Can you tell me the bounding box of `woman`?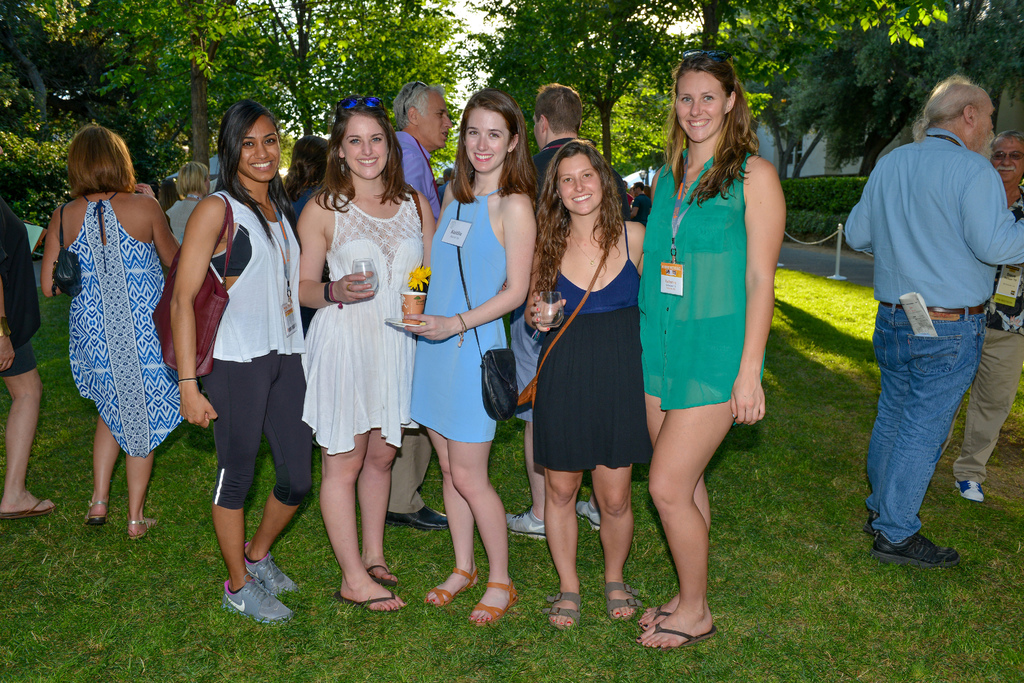
29,122,180,549.
